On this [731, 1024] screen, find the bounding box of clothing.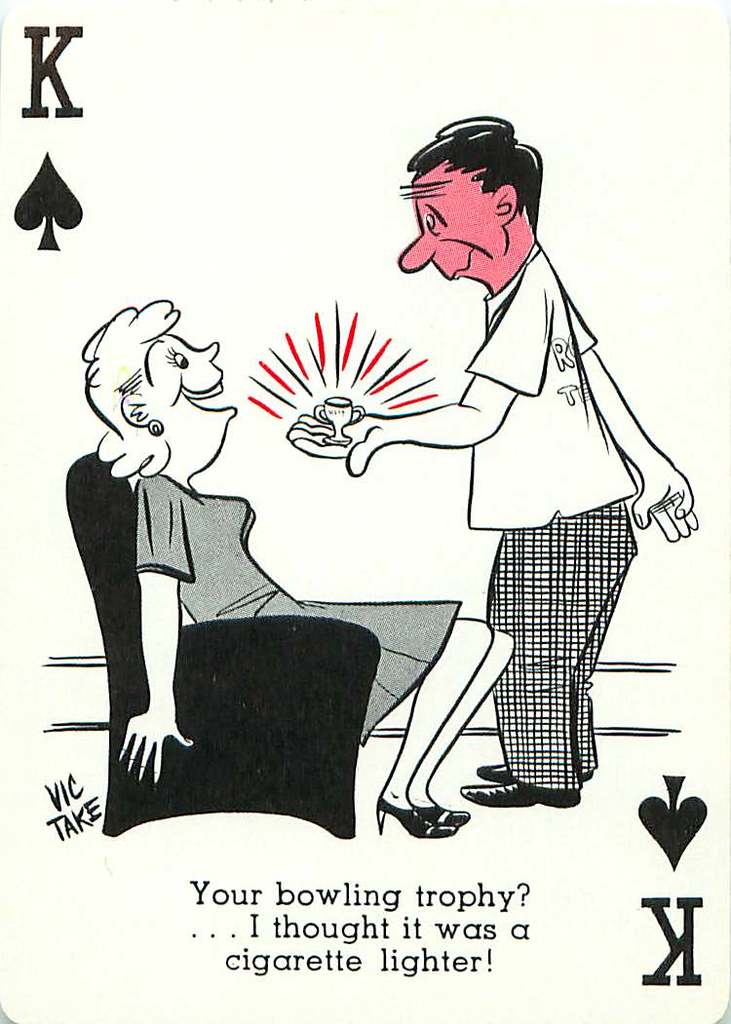
Bounding box: bbox=(52, 424, 461, 883).
